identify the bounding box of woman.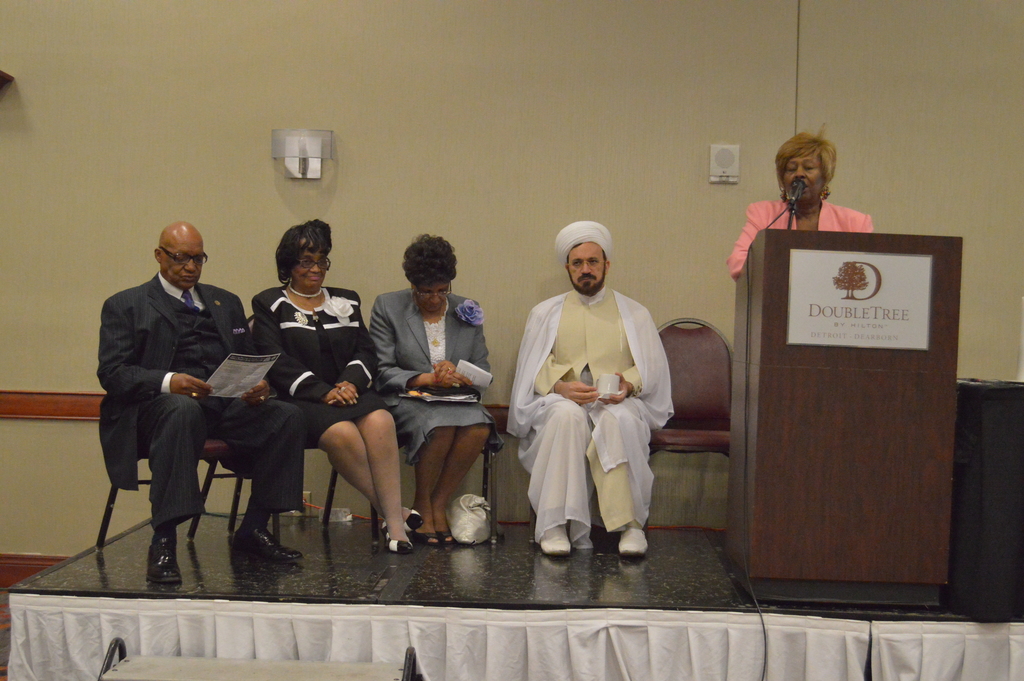
rect(366, 238, 487, 555).
